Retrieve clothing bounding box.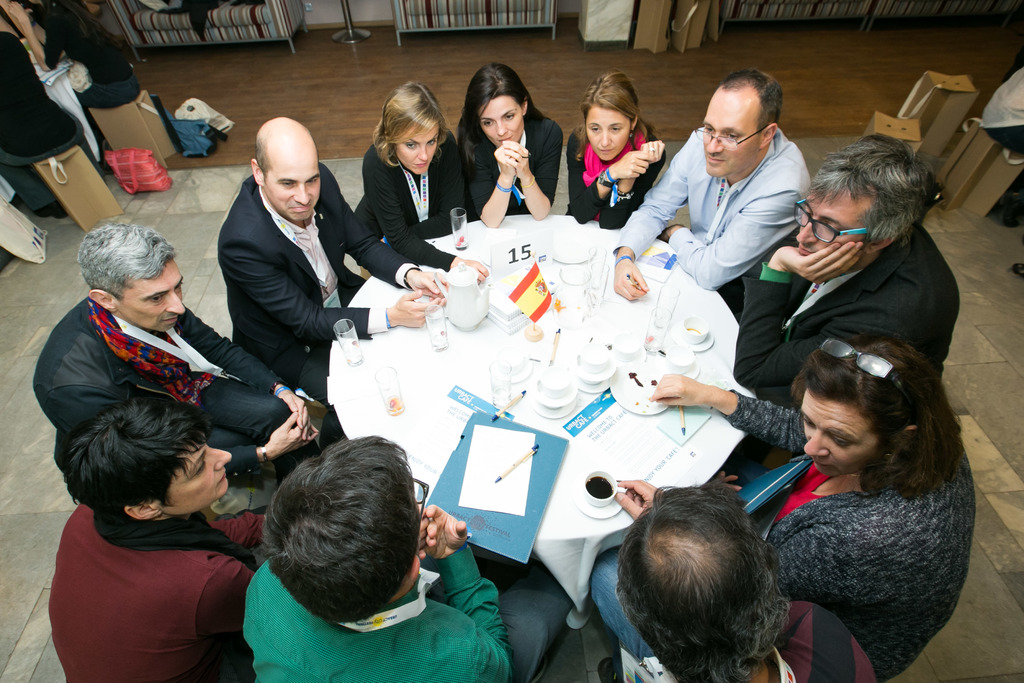
Bounding box: 570, 138, 668, 227.
